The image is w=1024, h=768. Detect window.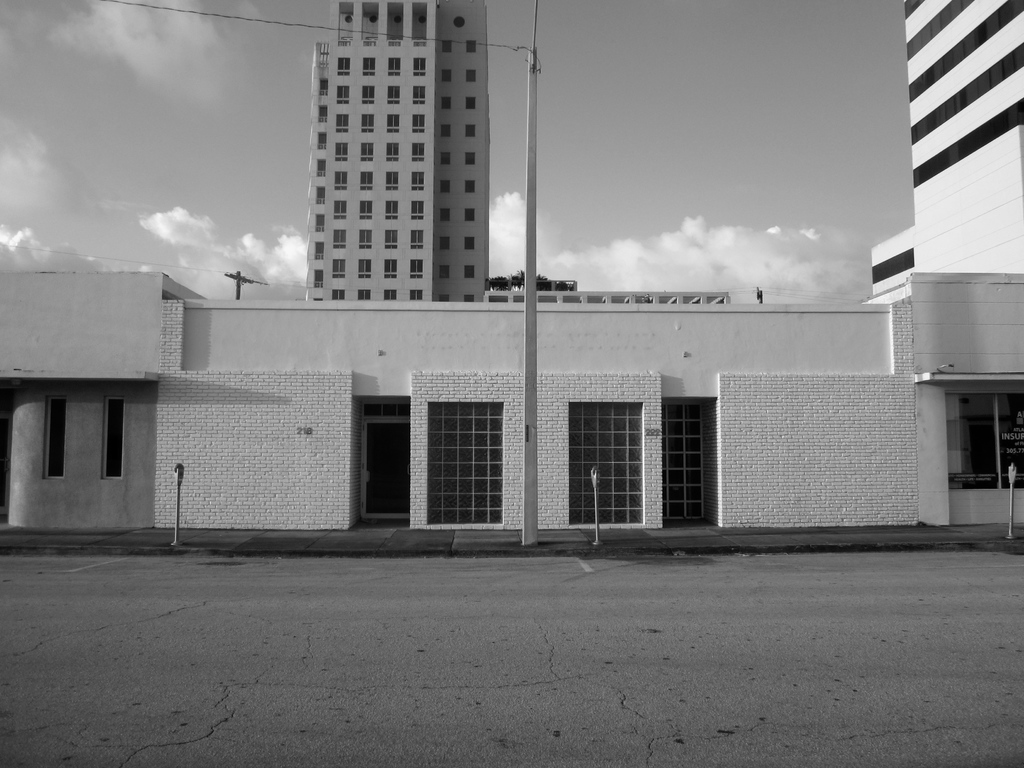
Detection: {"x1": 320, "y1": 107, "x2": 328, "y2": 116}.
